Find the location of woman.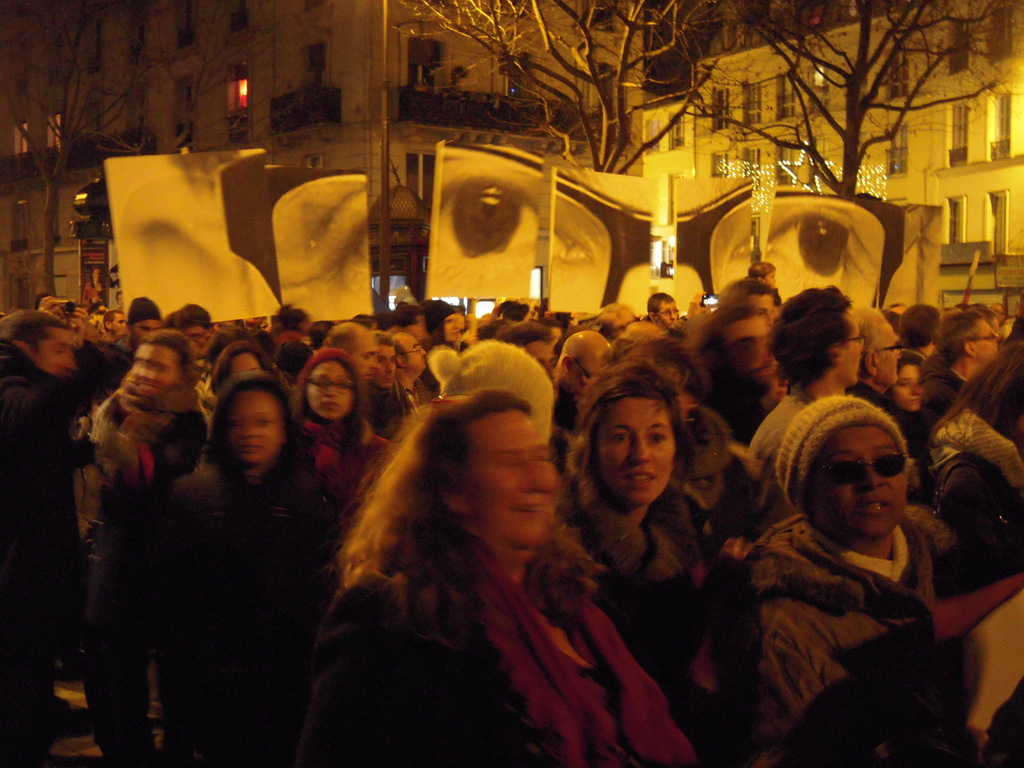
Location: [889, 355, 922, 413].
